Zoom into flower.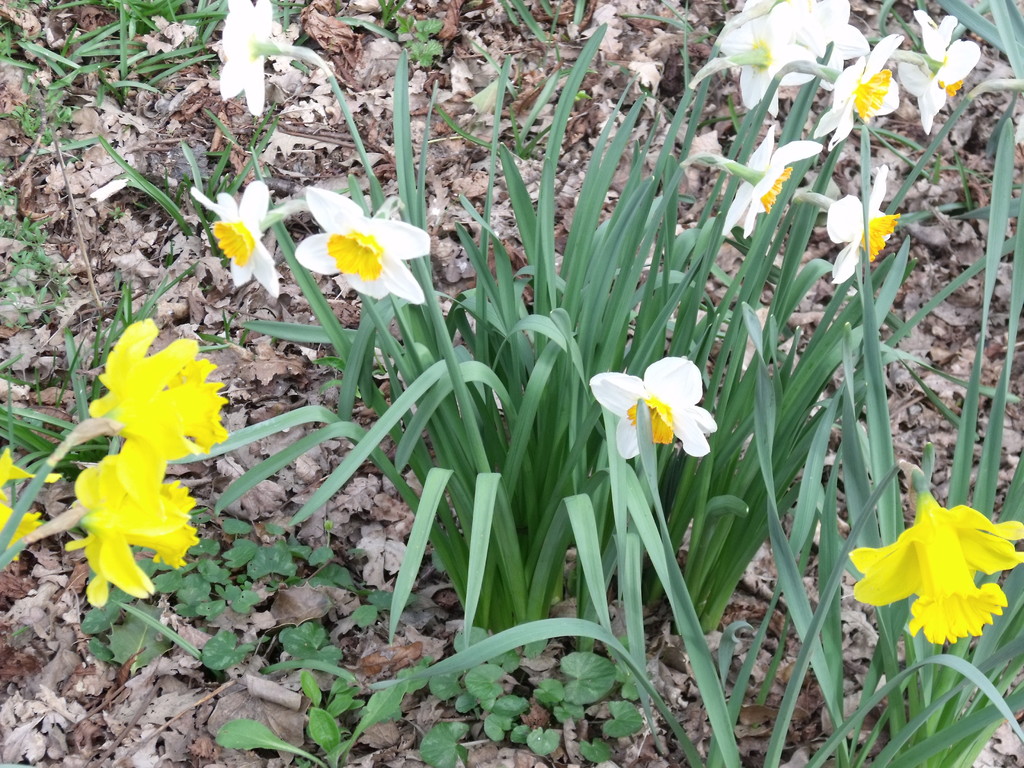
Zoom target: [721, 122, 824, 240].
